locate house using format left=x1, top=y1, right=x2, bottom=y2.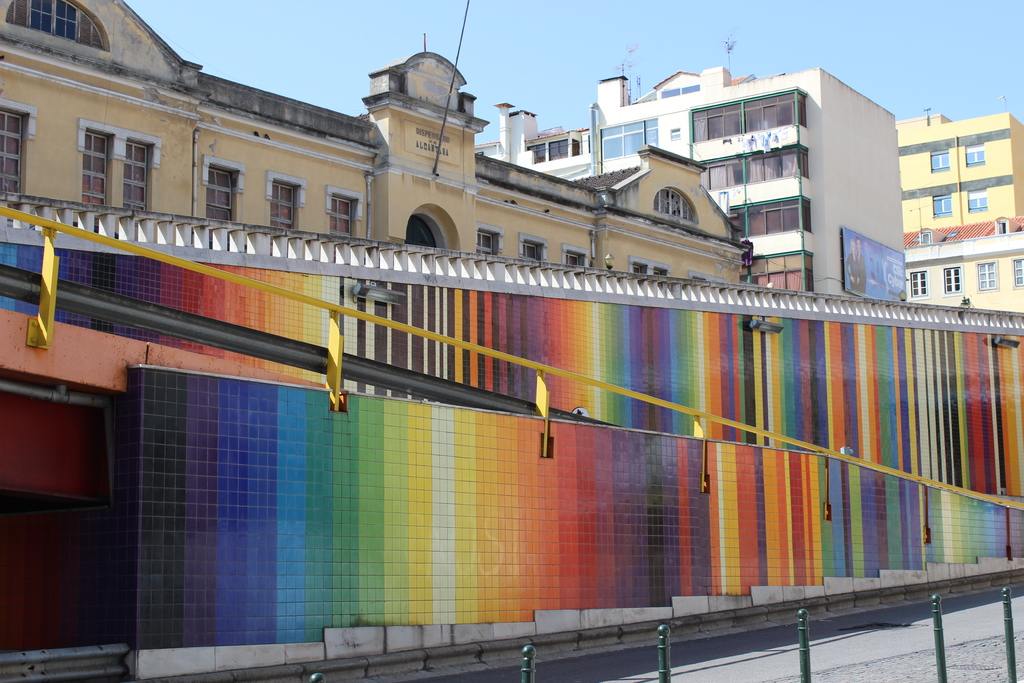
left=900, top=213, right=1023, bottom=318.
